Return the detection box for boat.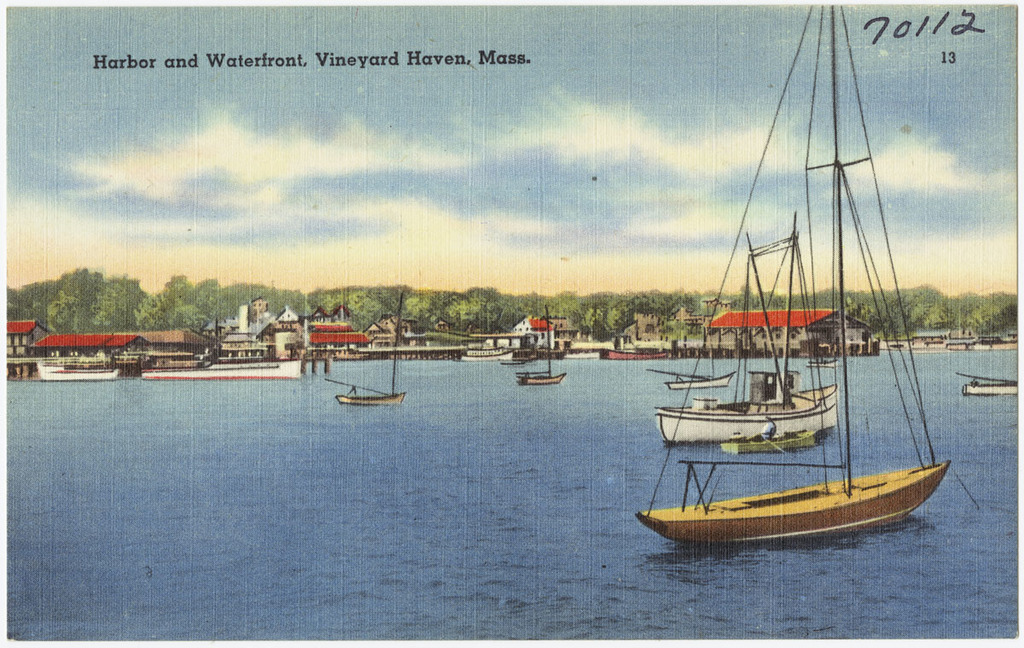
<box>720,425,821,456</box>.
